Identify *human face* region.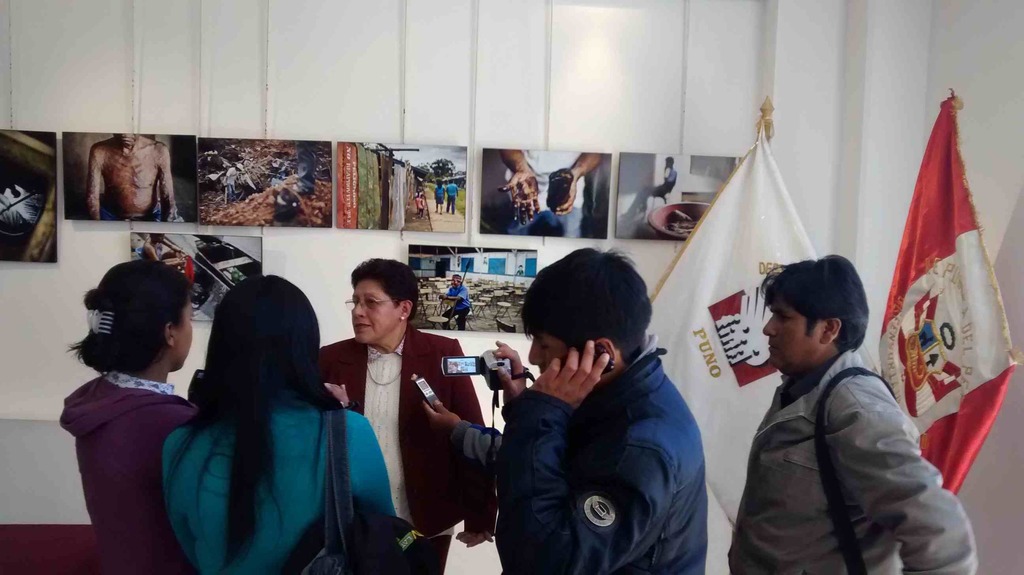
Region: [x1=173, y1=298, x2=191, y2=371].
